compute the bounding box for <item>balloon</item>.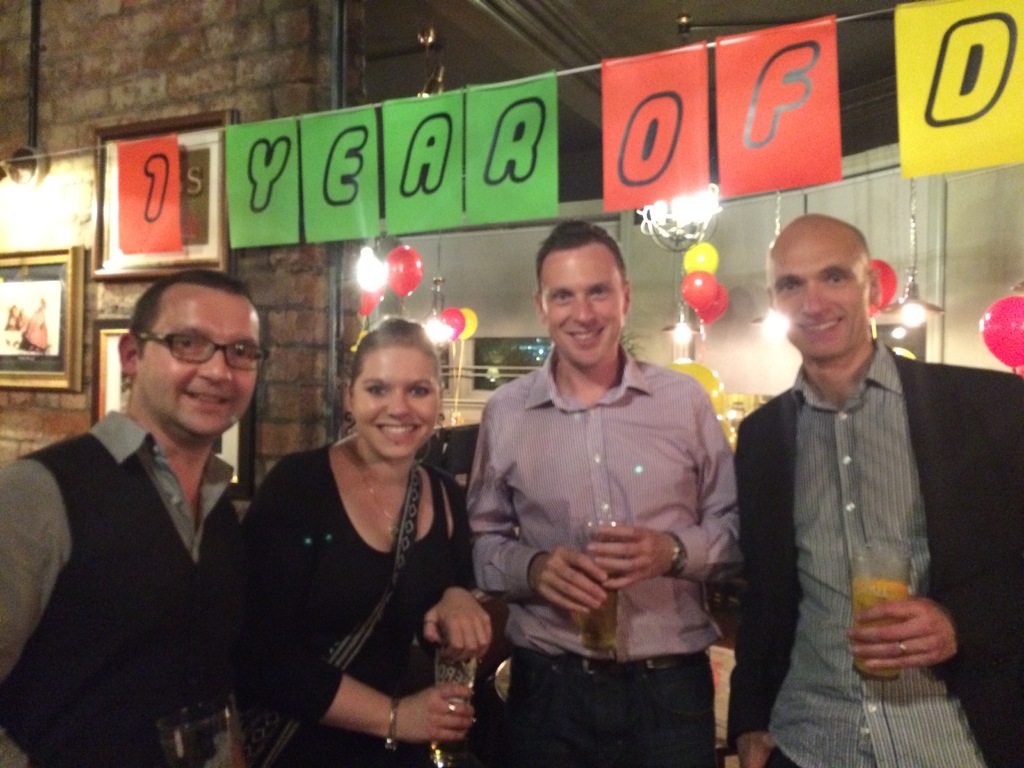
(682, 239, 717, 276).
